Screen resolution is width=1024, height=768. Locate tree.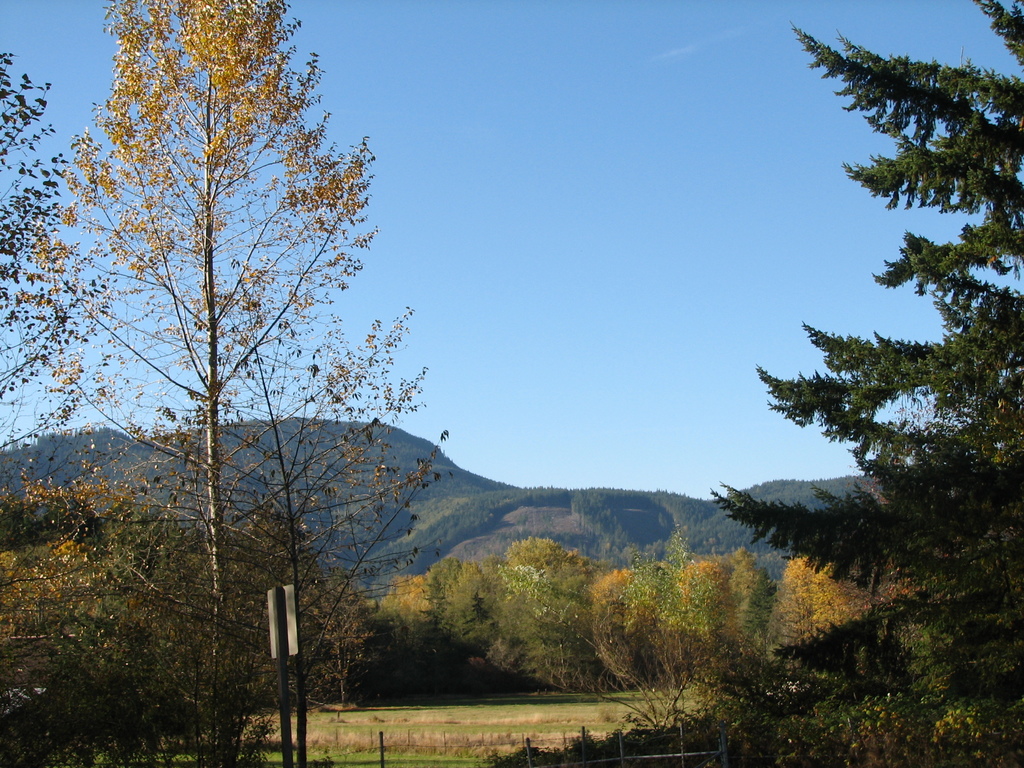
[499,536,595,702].
